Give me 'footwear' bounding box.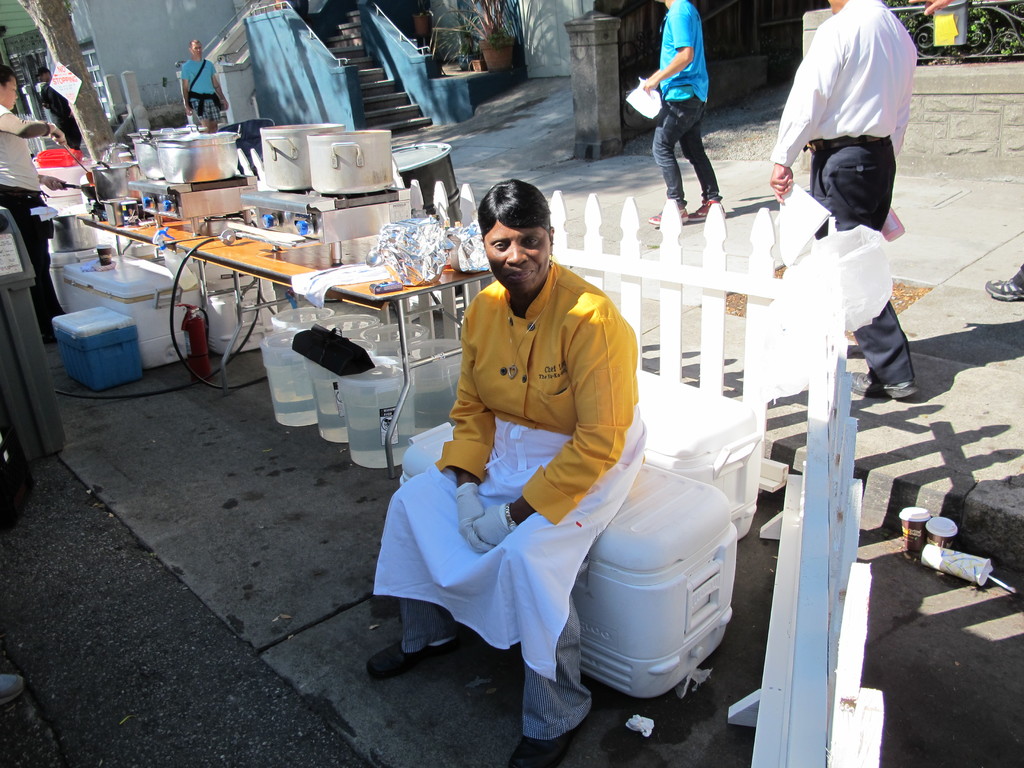
(982, 276, 1023, 301).
